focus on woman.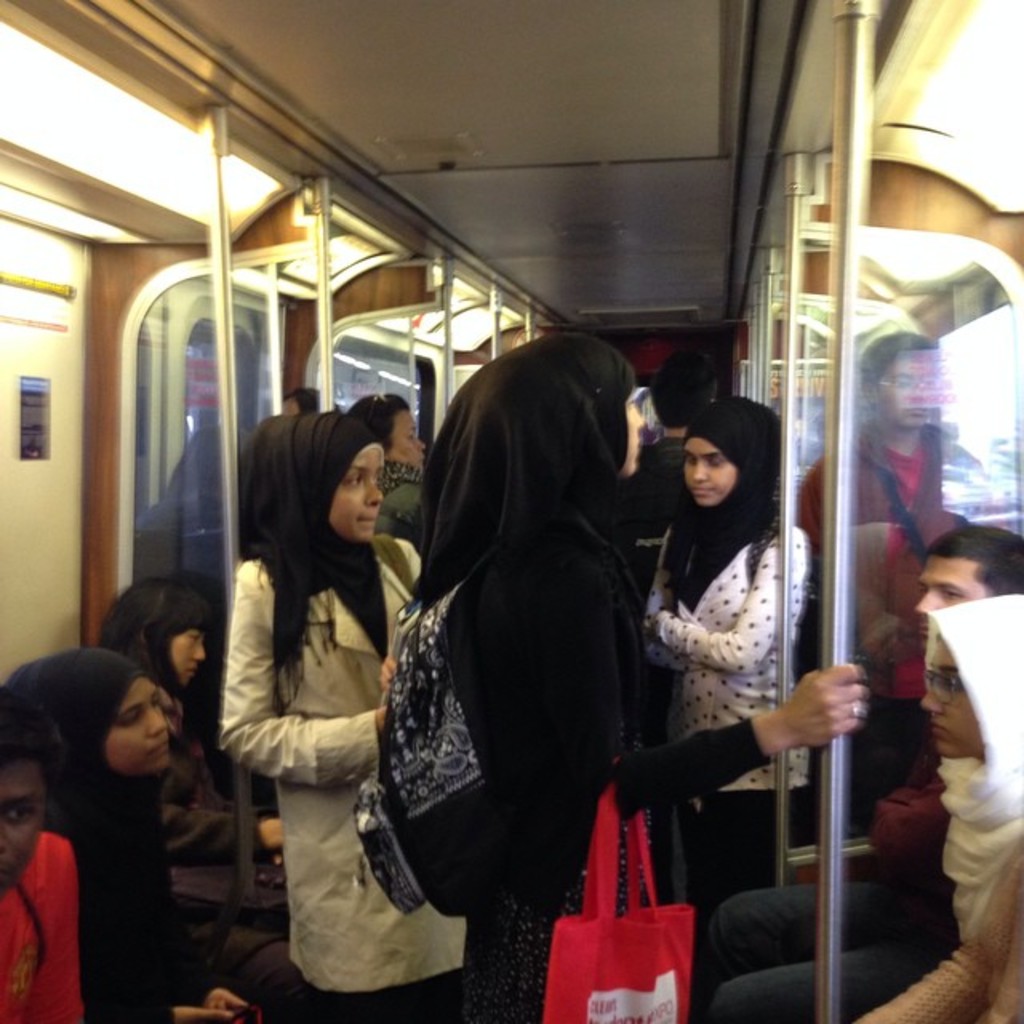
Focused at Rect(83, 587, 309, 997).
